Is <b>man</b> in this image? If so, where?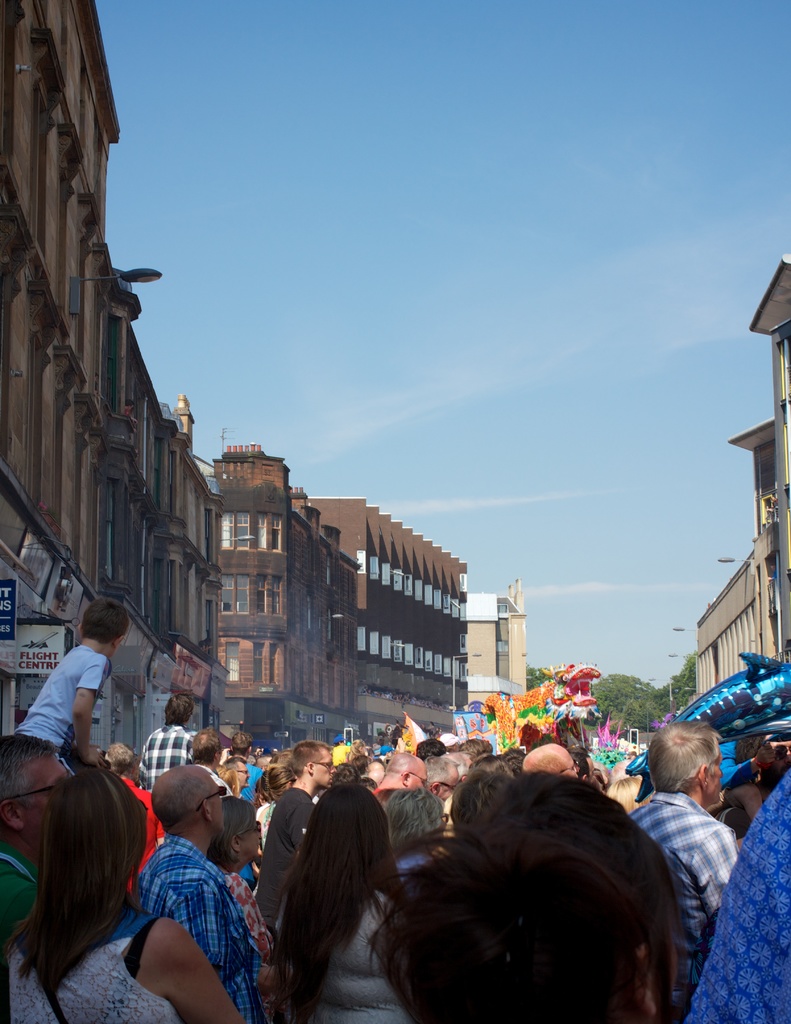
Yes, at 213:728:255:790.
